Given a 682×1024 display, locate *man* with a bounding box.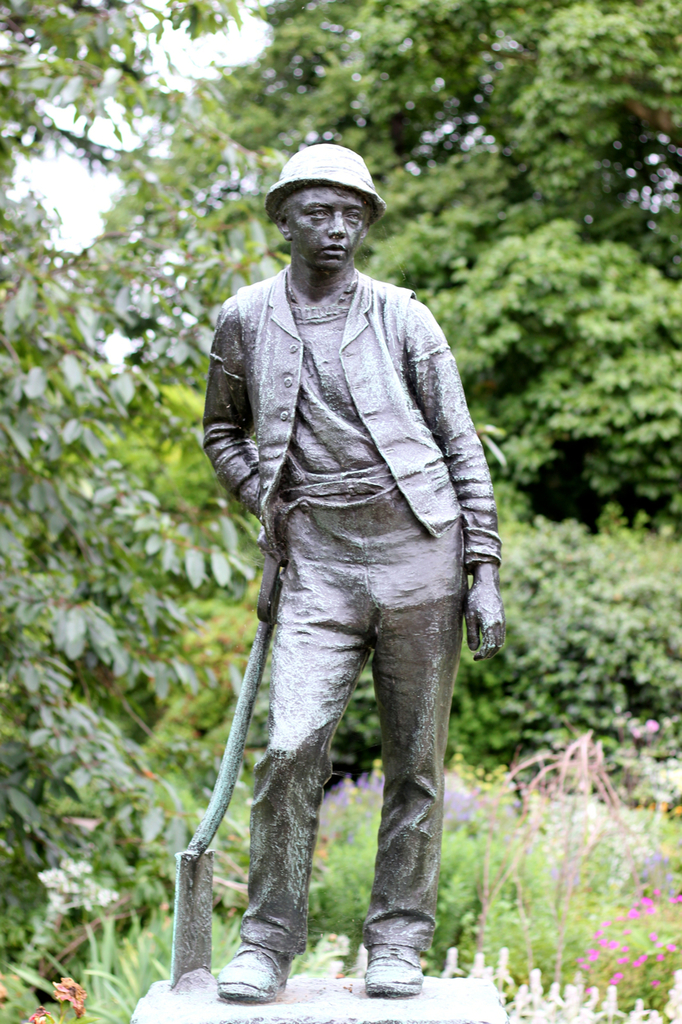
Located: pyautogui.locateOnScreen(166, 145, 516, 998).
